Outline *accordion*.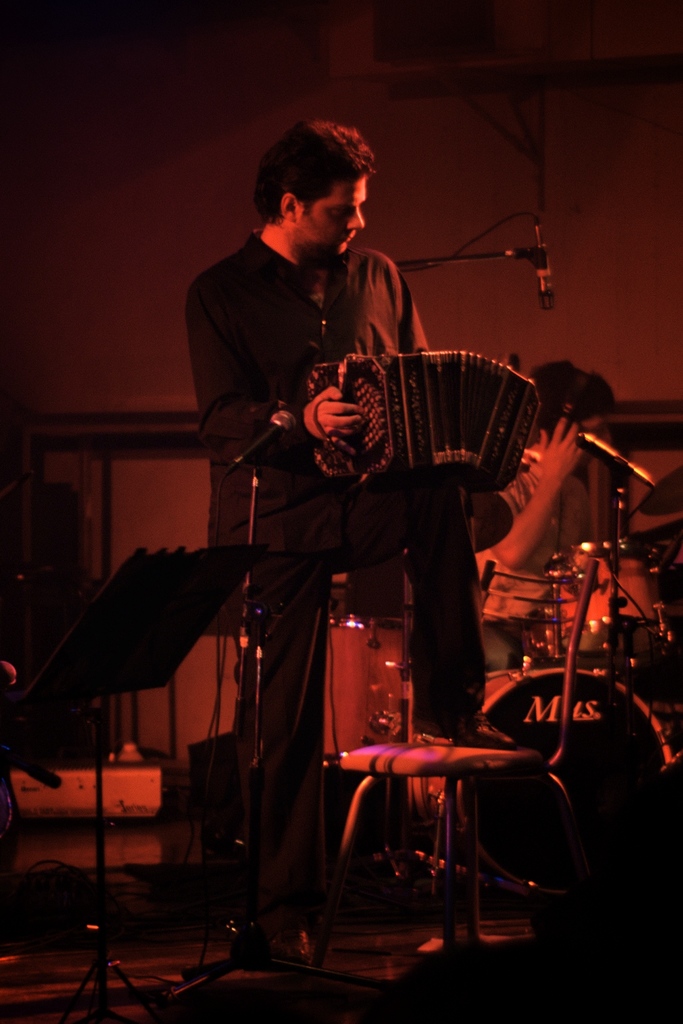
Outline: (x1=304, y1=339, x2=562, y2=492).
